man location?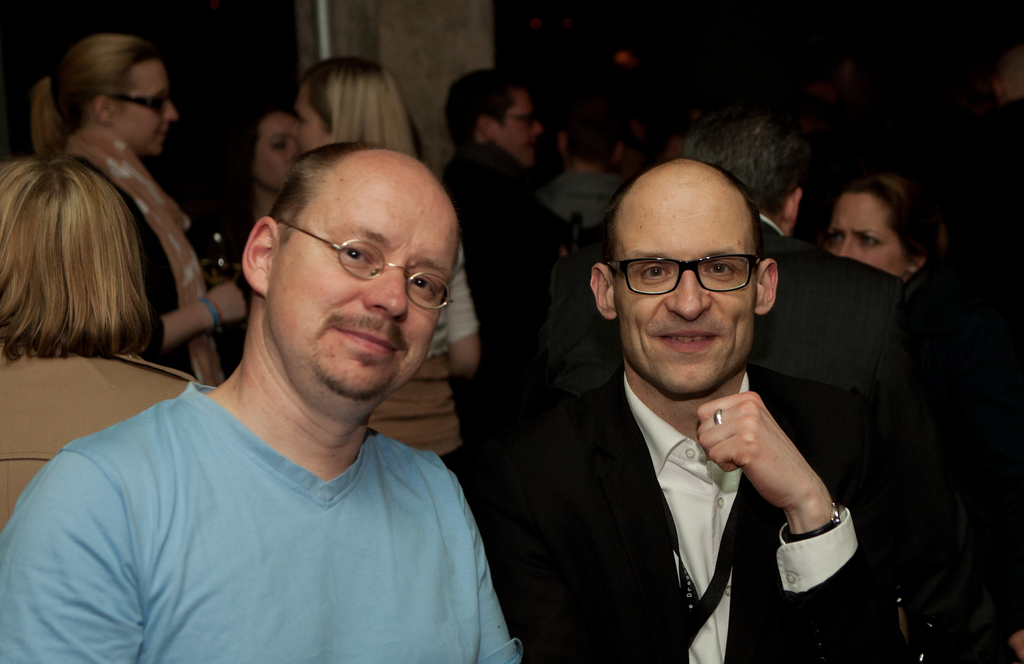
box=[433, 67, 579, 341]
